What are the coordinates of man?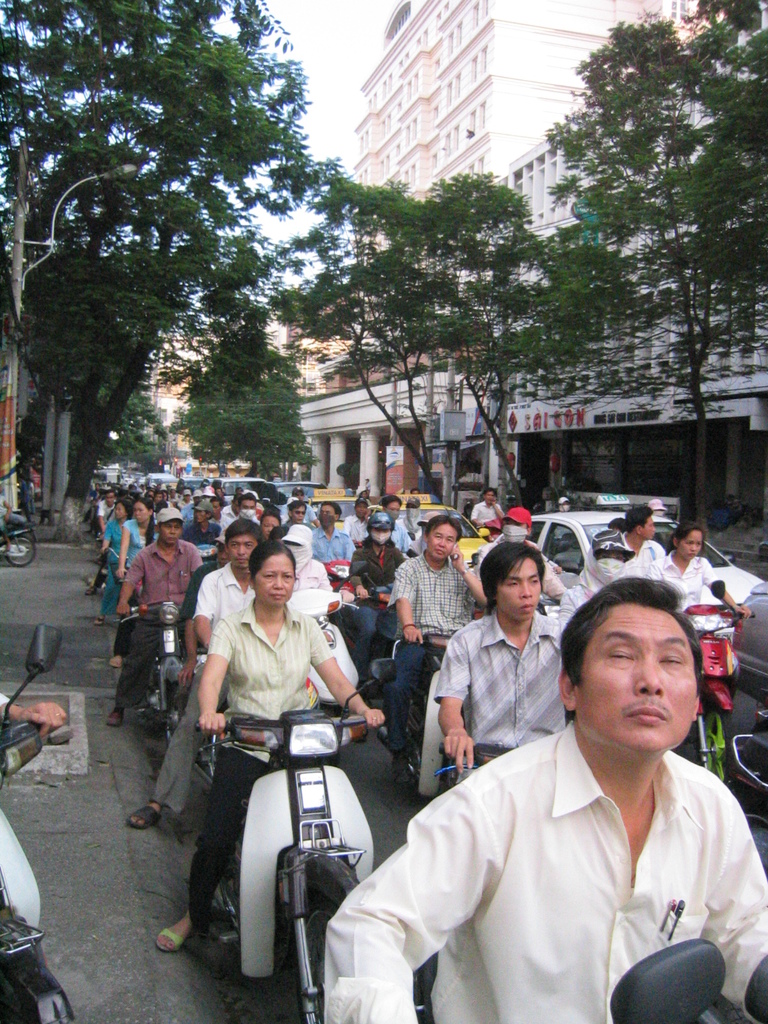
x1=621 y1=501 x2=663 y2=566.
